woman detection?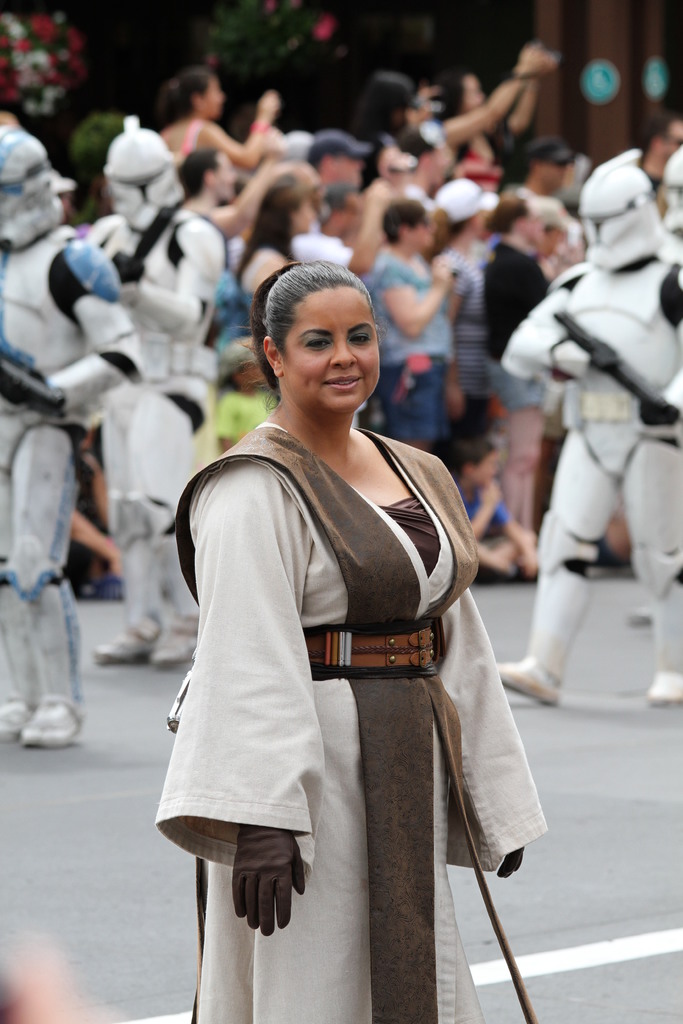
rect(367, 198, 462, 456)
